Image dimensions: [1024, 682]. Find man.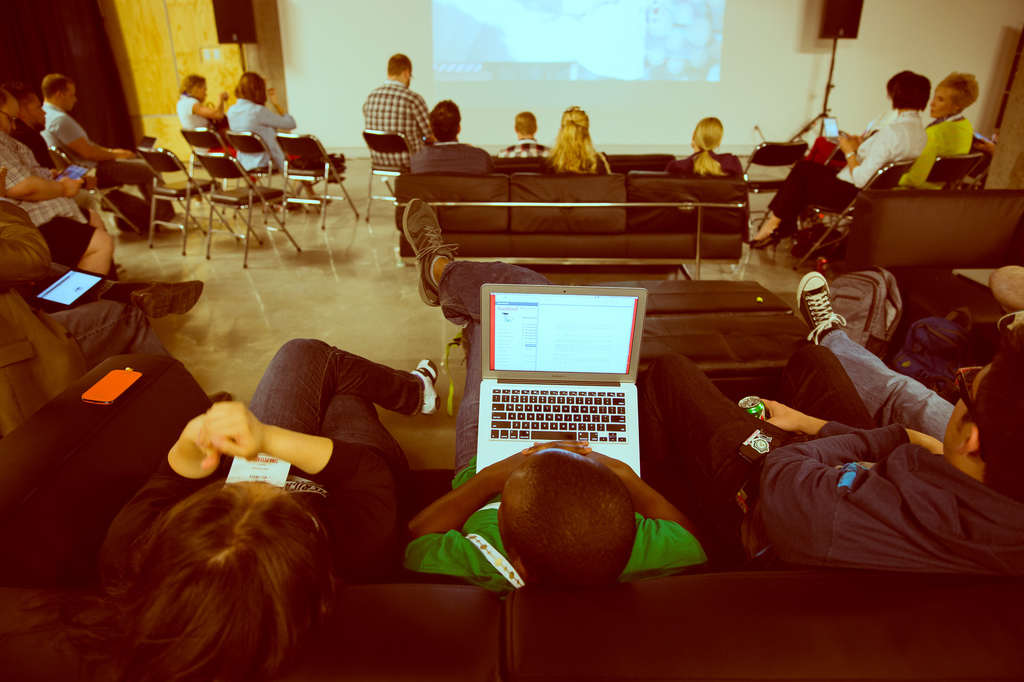
box=[355, 57, 435, 161].
